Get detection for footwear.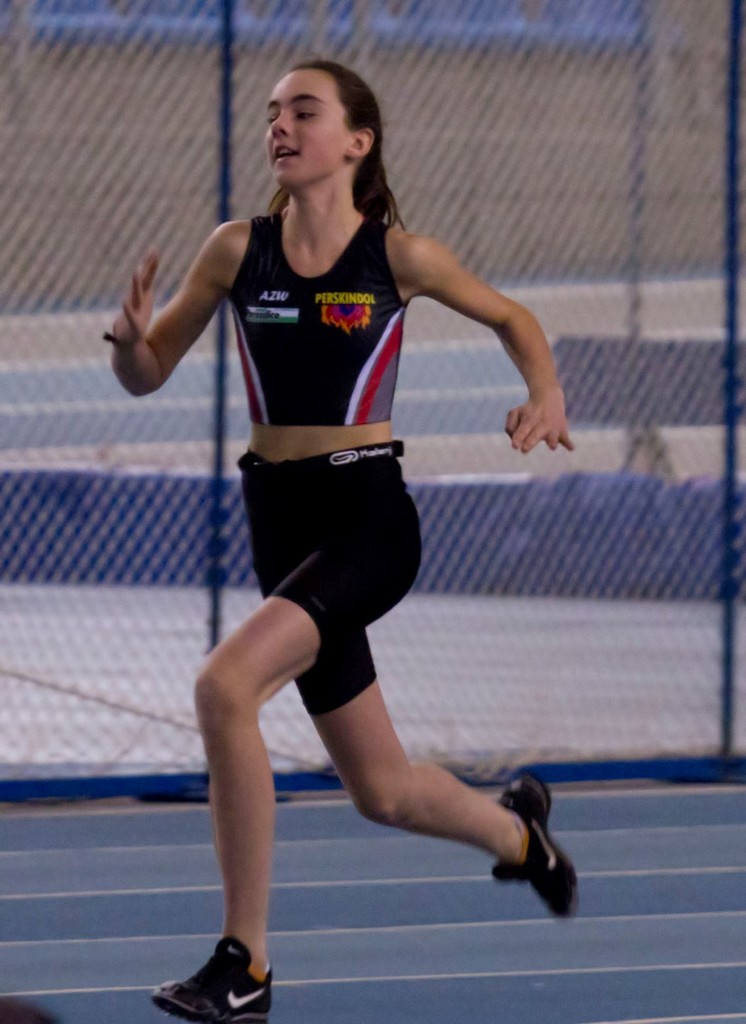
Detection: 491, 770, 577, 926.
